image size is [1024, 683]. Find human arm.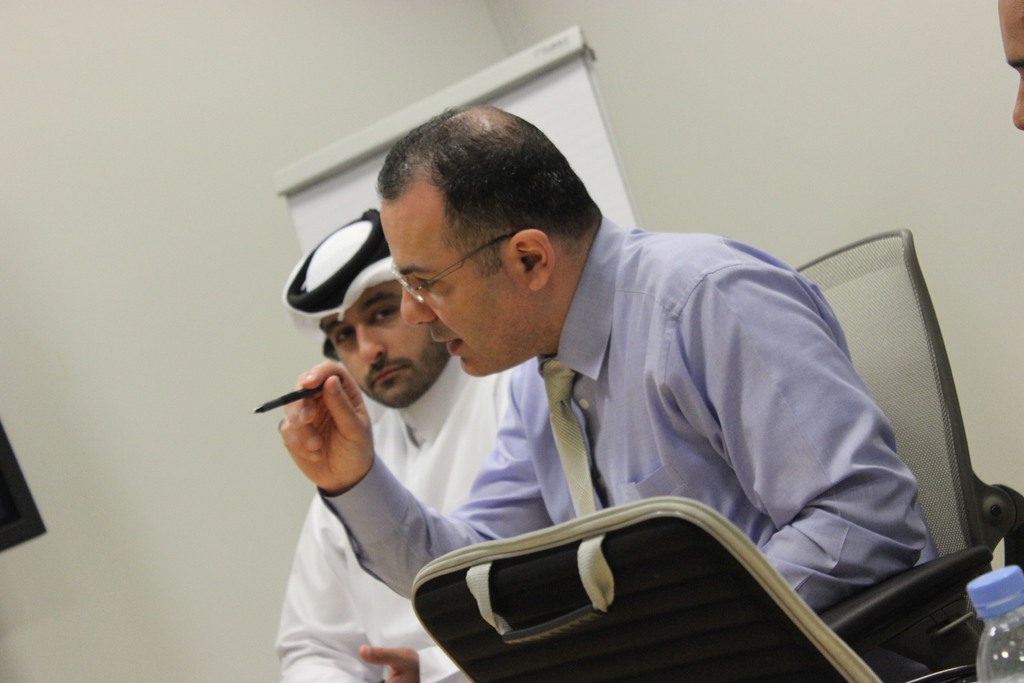
<box>271,525,380,682</box>.
